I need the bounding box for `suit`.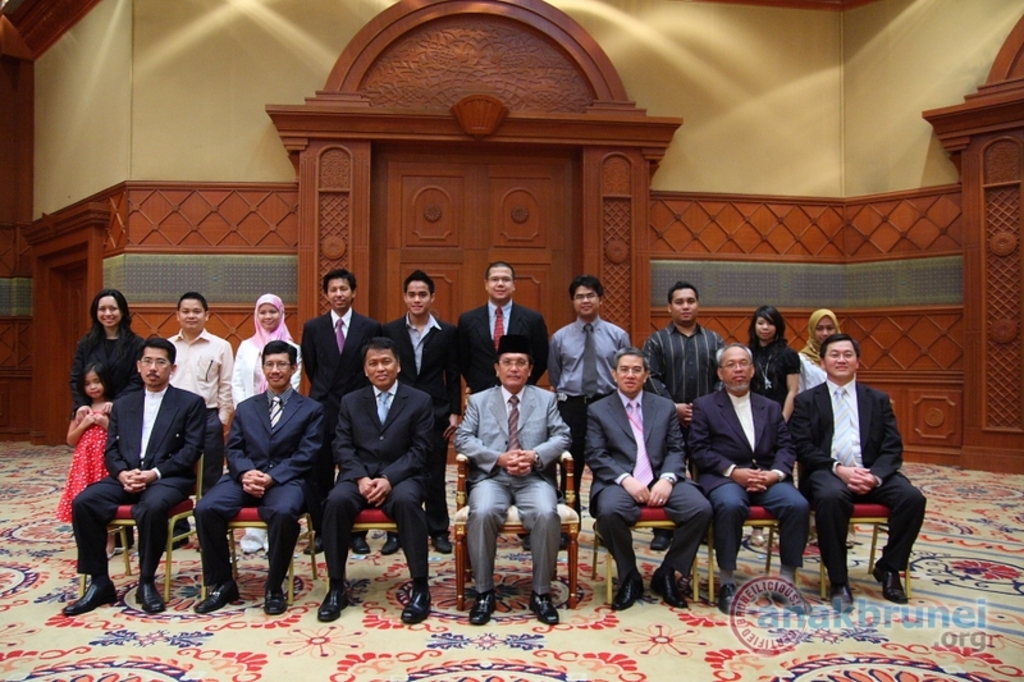
Here it is: 72,331,145,548.
